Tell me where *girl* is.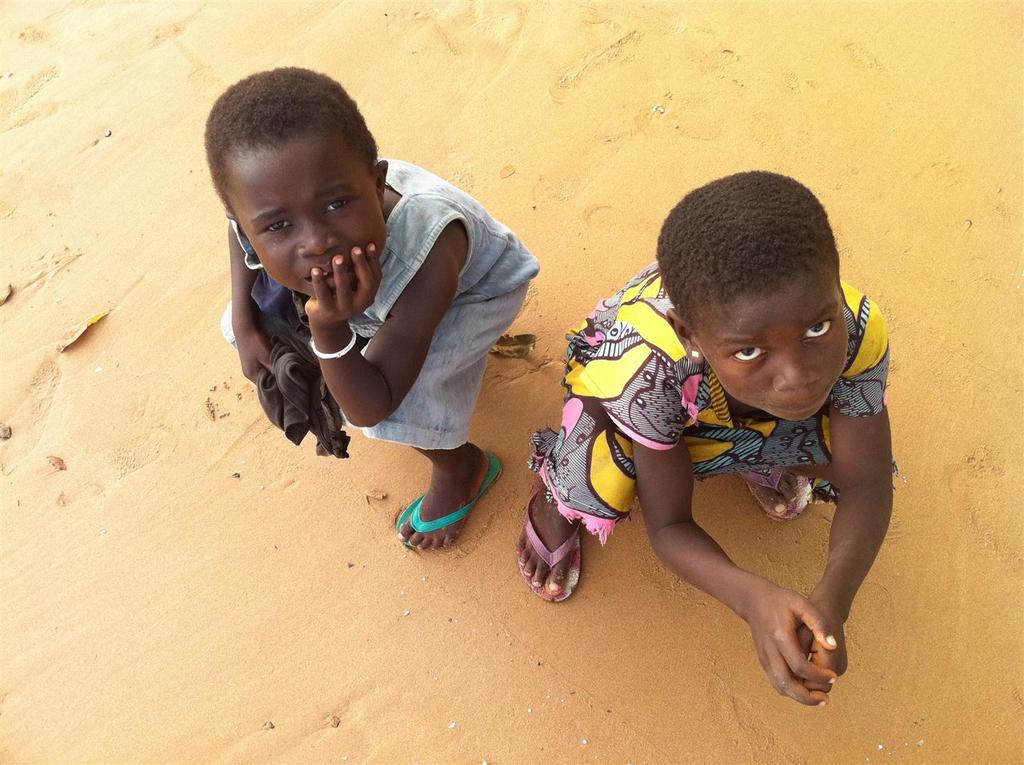
*girl* is at 219/82/536/548.
